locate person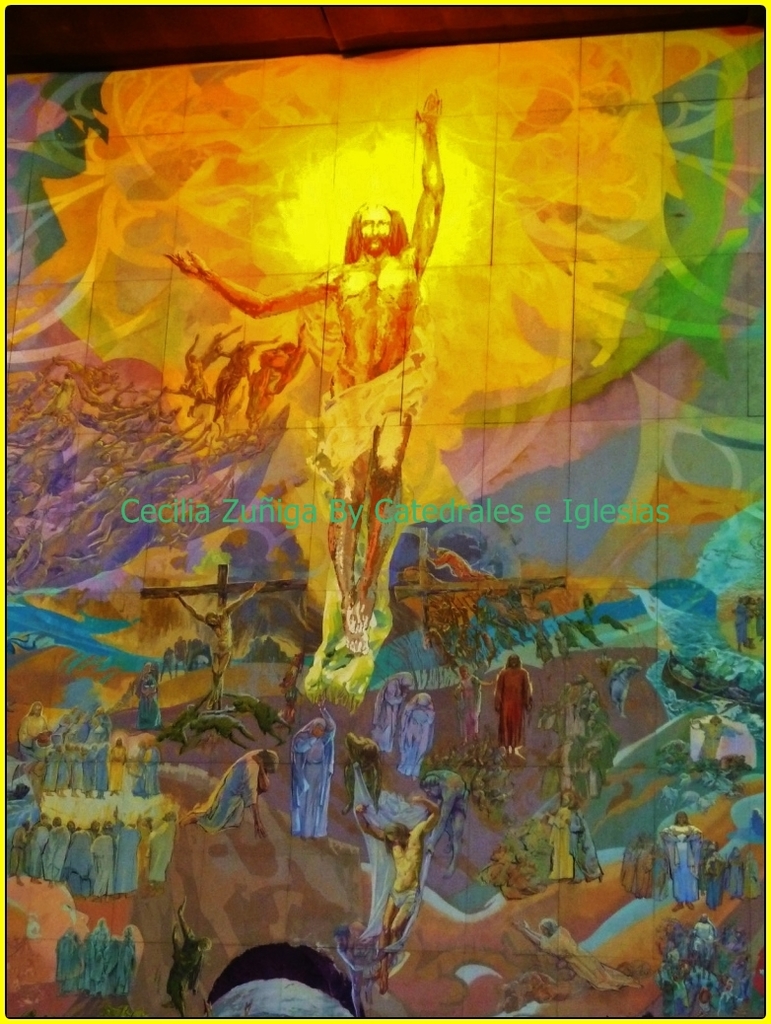
l=423, t=768, r=470, b=879
